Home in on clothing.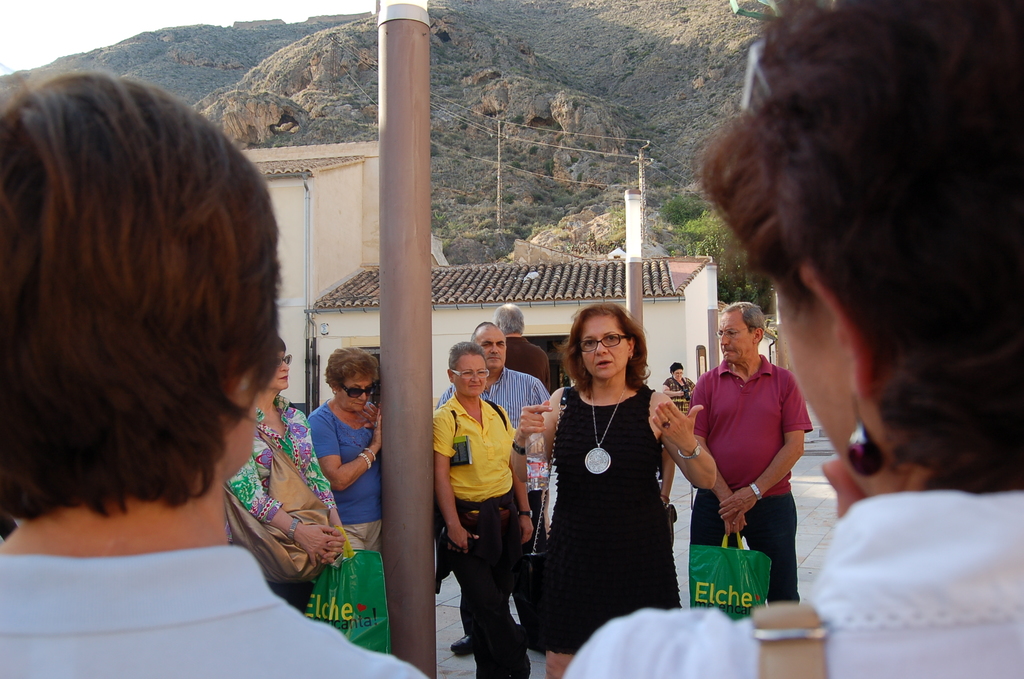
Homed in at bbox=[223, 396, 337, 610].
